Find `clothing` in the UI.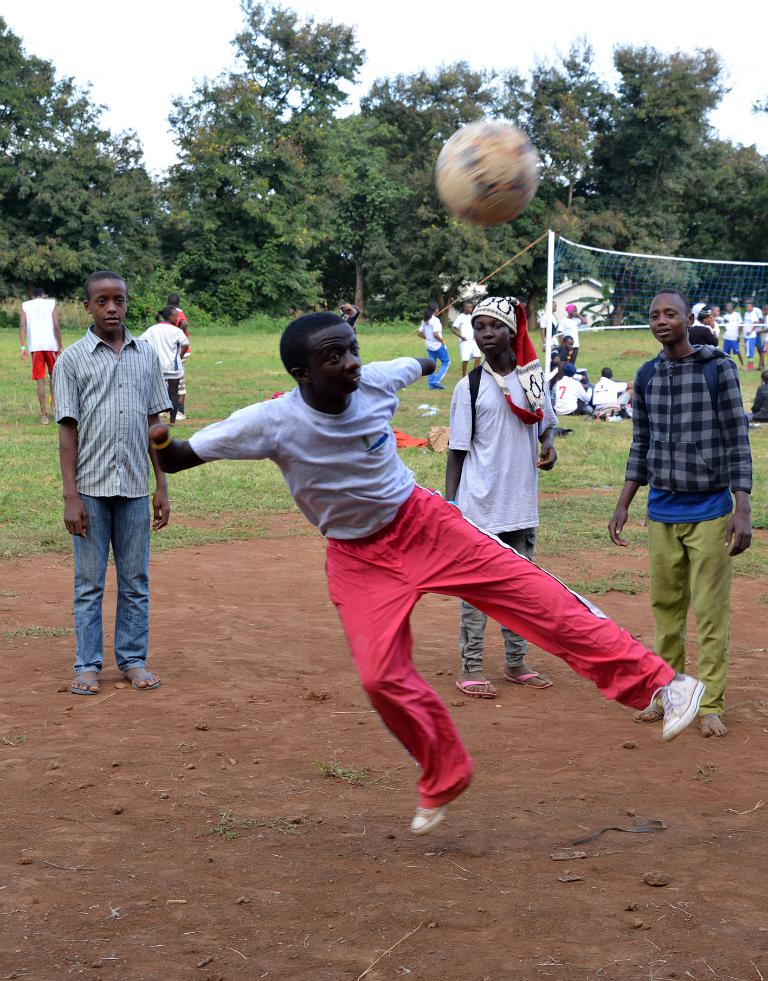
UI element at 542 303 556 333.
